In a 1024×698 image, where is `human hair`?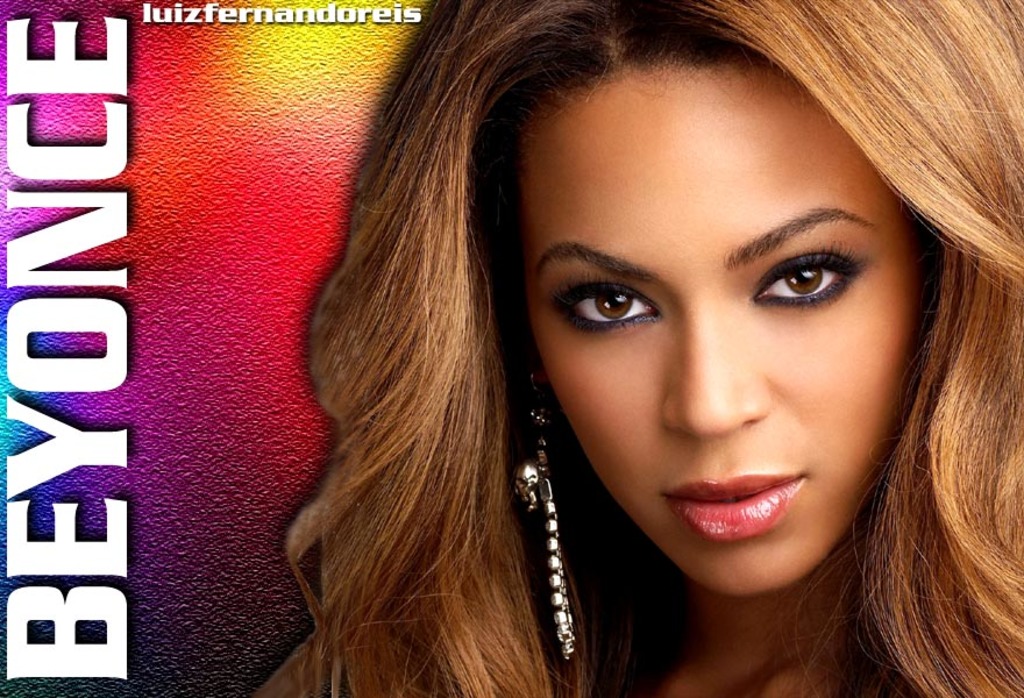
182 14 1022 647.
